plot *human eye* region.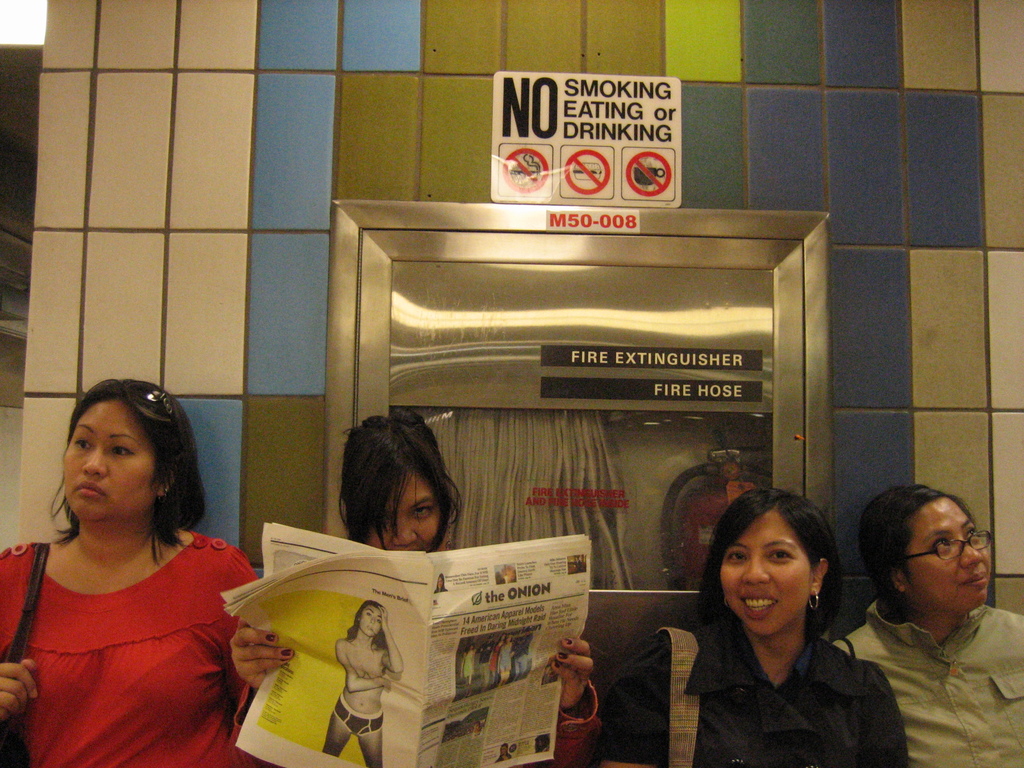
Plotted at (left=723, top=547, right=752, bottom=569).
